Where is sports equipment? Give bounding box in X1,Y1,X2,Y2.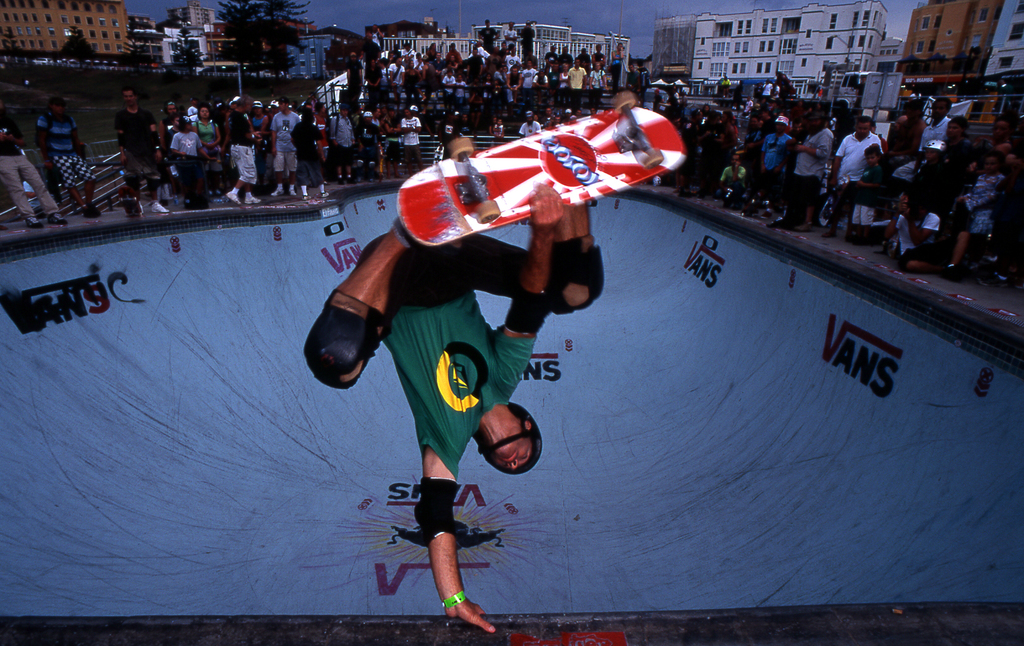
504,281,552,336.
